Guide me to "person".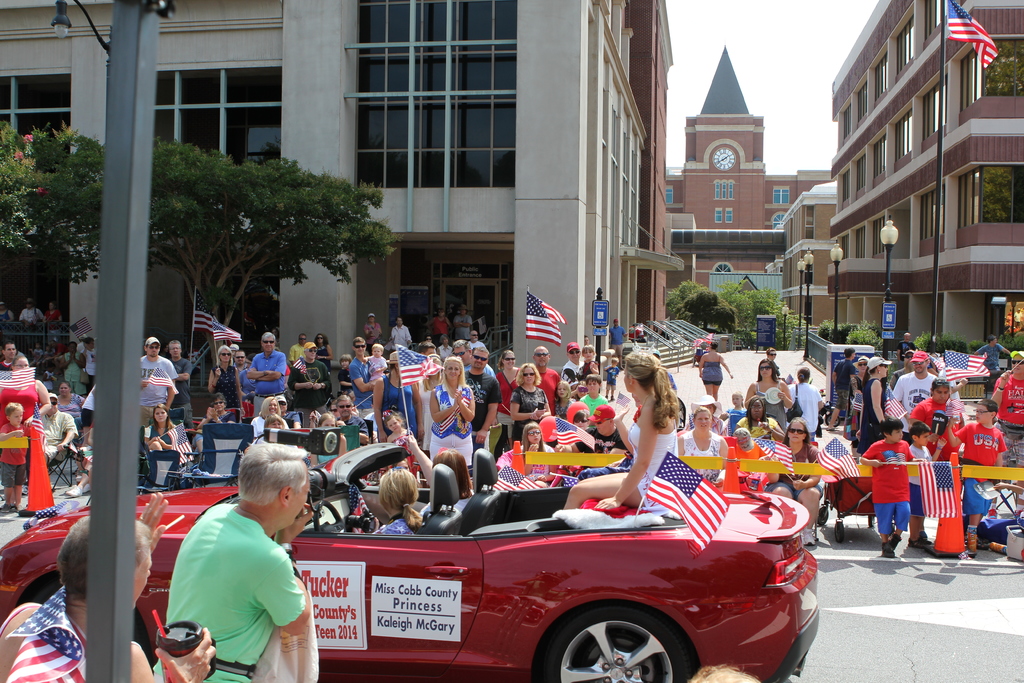
Guidance: (17, 298, 42, 325).
